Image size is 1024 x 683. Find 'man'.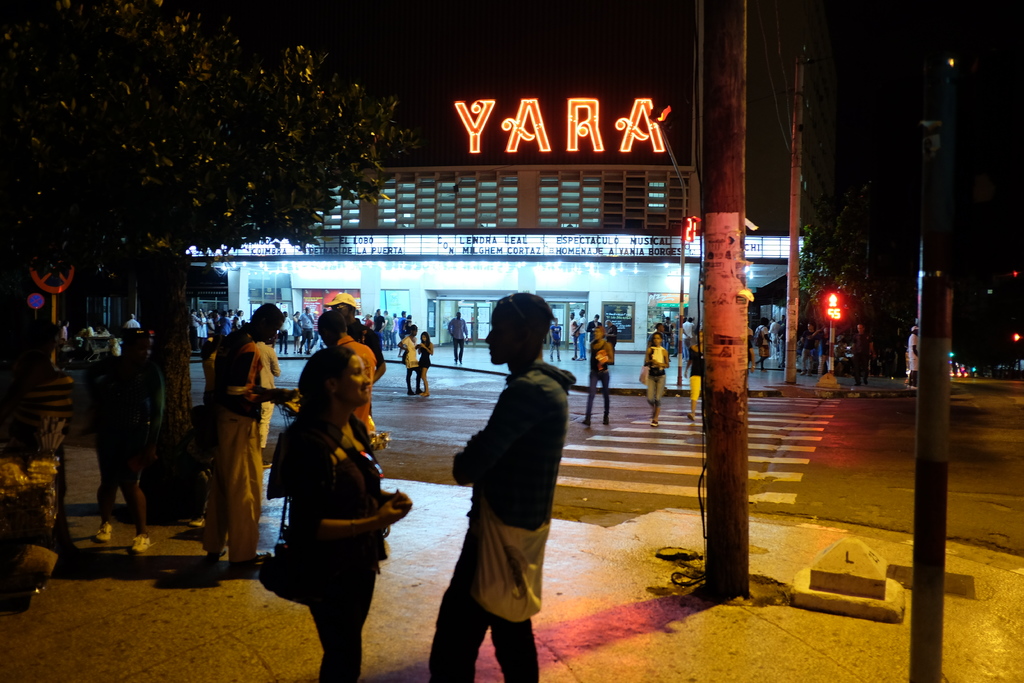
locate(852, 320, 872, 385).
